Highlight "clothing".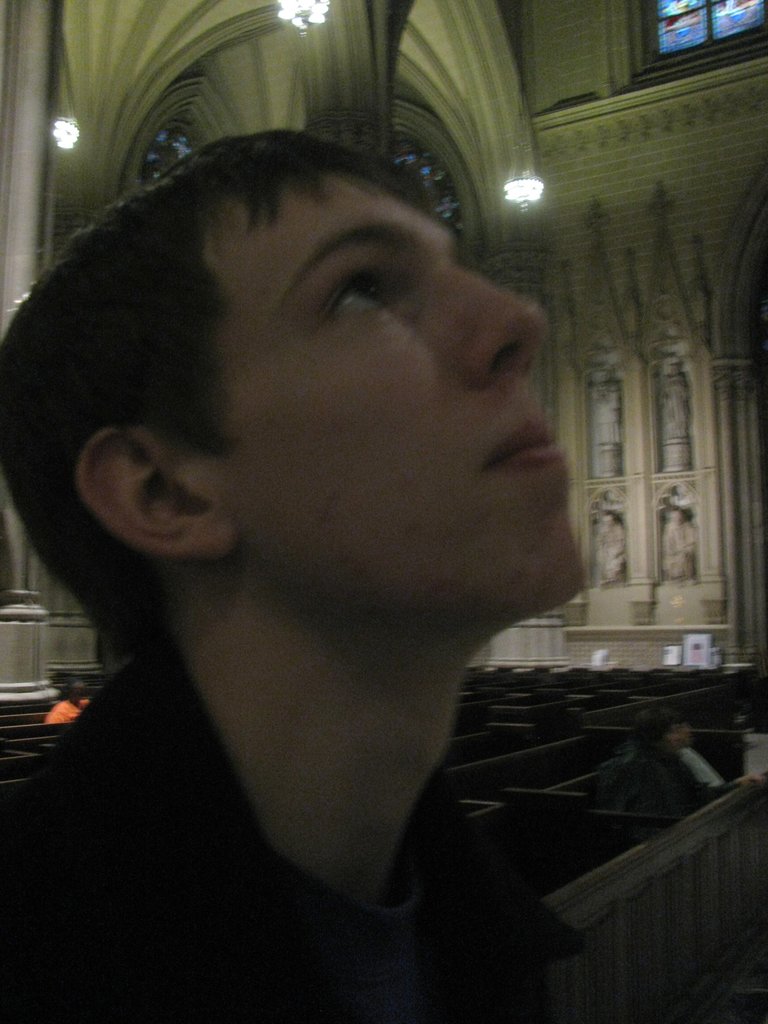
Highlighted region: (591, 516, 628, 579).
